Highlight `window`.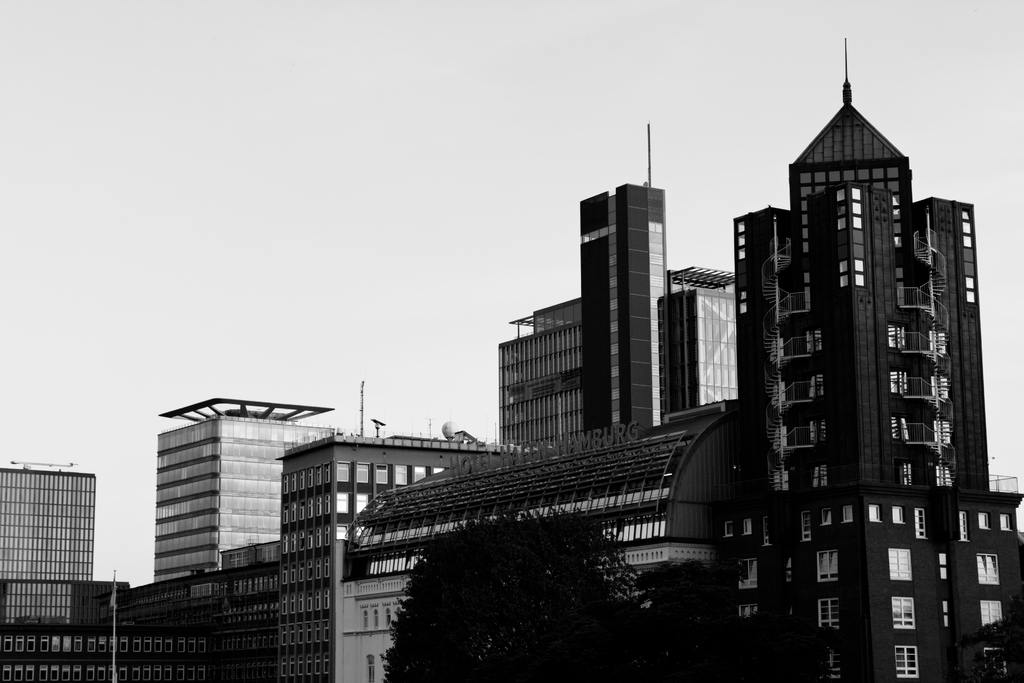
Highlighted region: bbox(889, 547, 913, 581).
